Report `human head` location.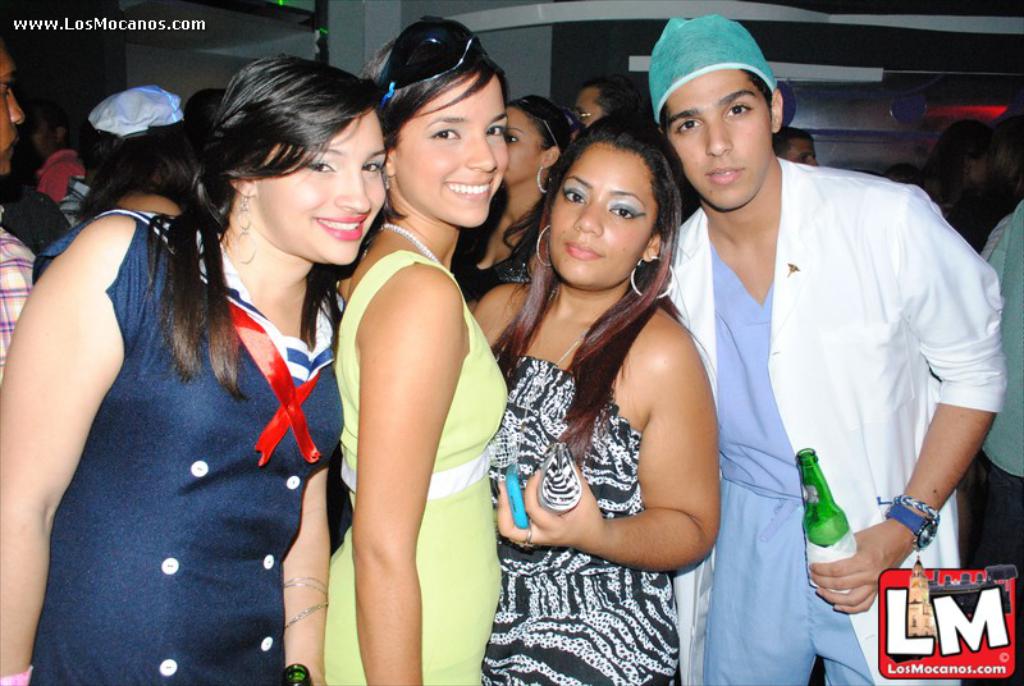
Report: pyautogui.locateOnScreen(571, 73, 653, 128).
